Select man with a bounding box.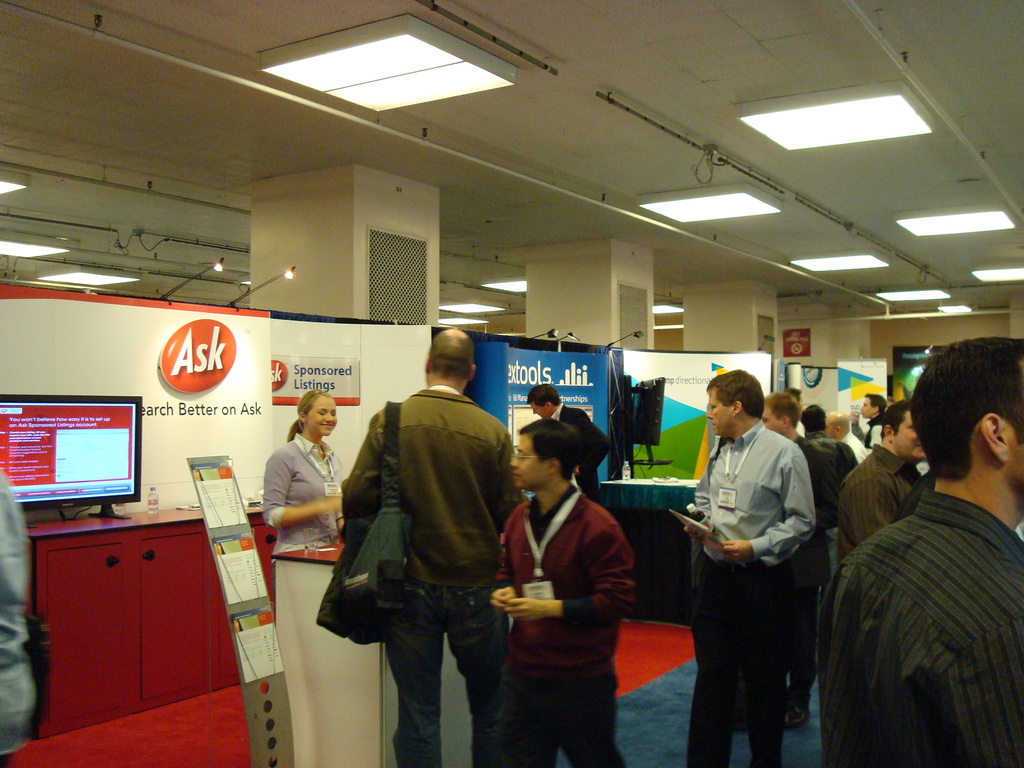
pyautogui.locateOnScreen(861, 388, 892, 446).
